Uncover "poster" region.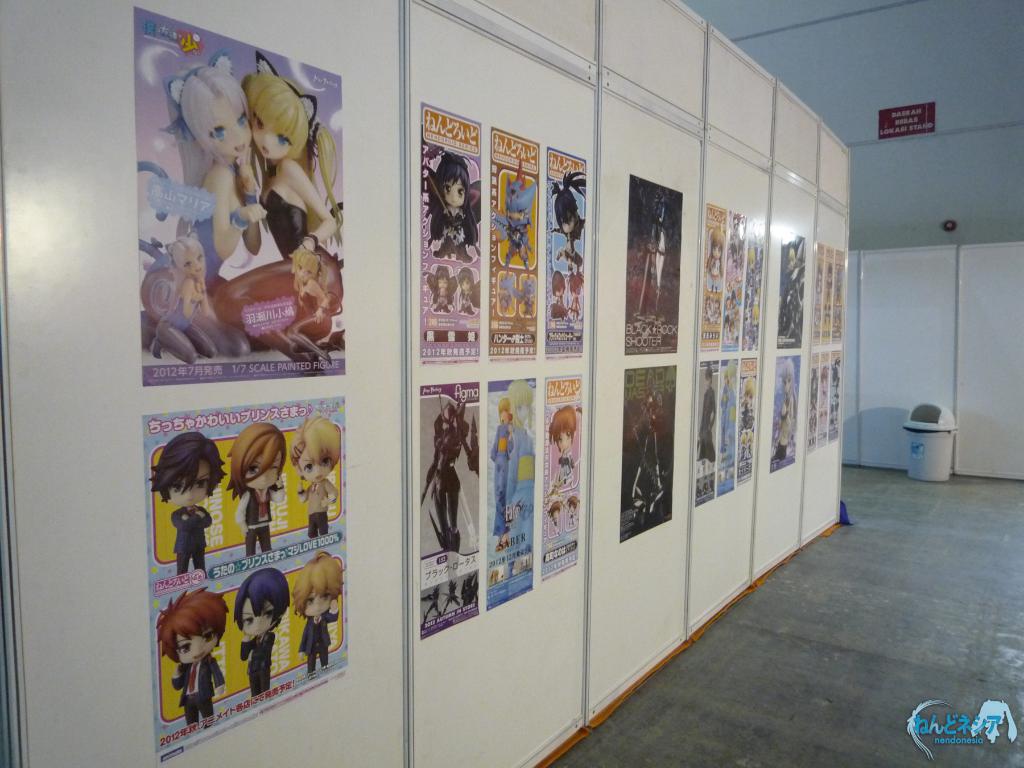
Uncovered: box(778, 232, 806, 351).
